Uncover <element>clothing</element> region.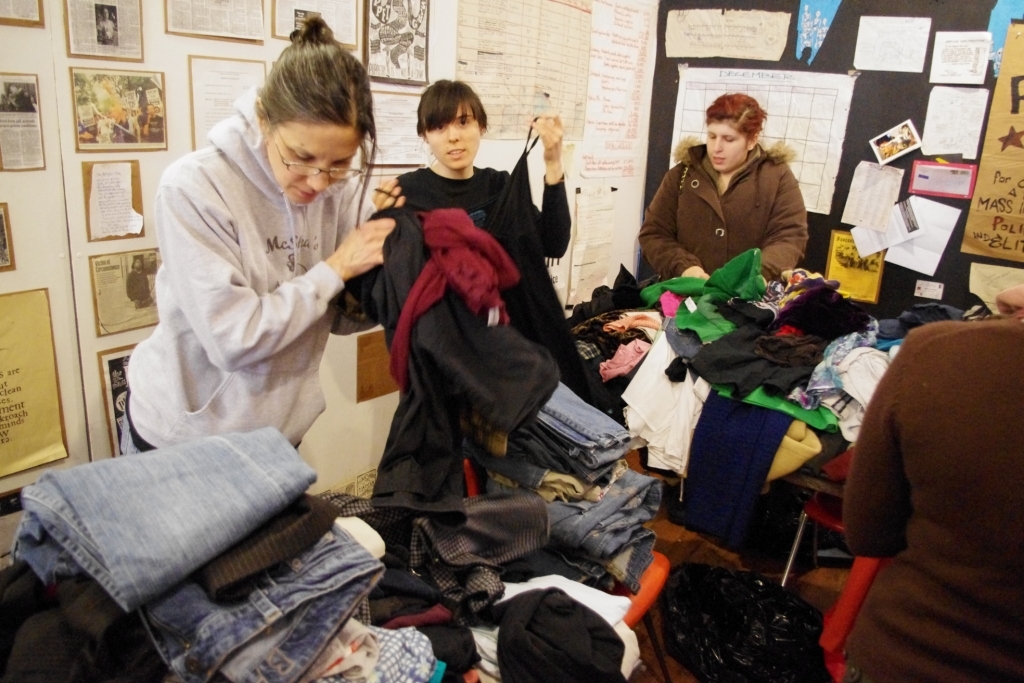
Uncovered: rect(836, 314, 1022, 682).
